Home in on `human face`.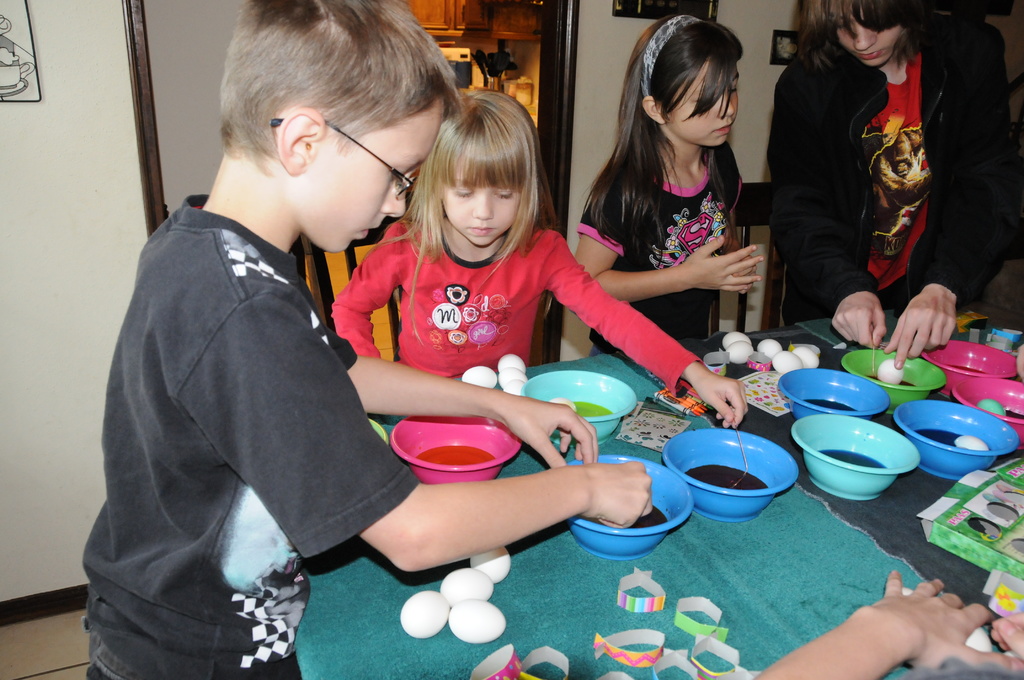
Homed in at locate(443, 161, 519, 244).
